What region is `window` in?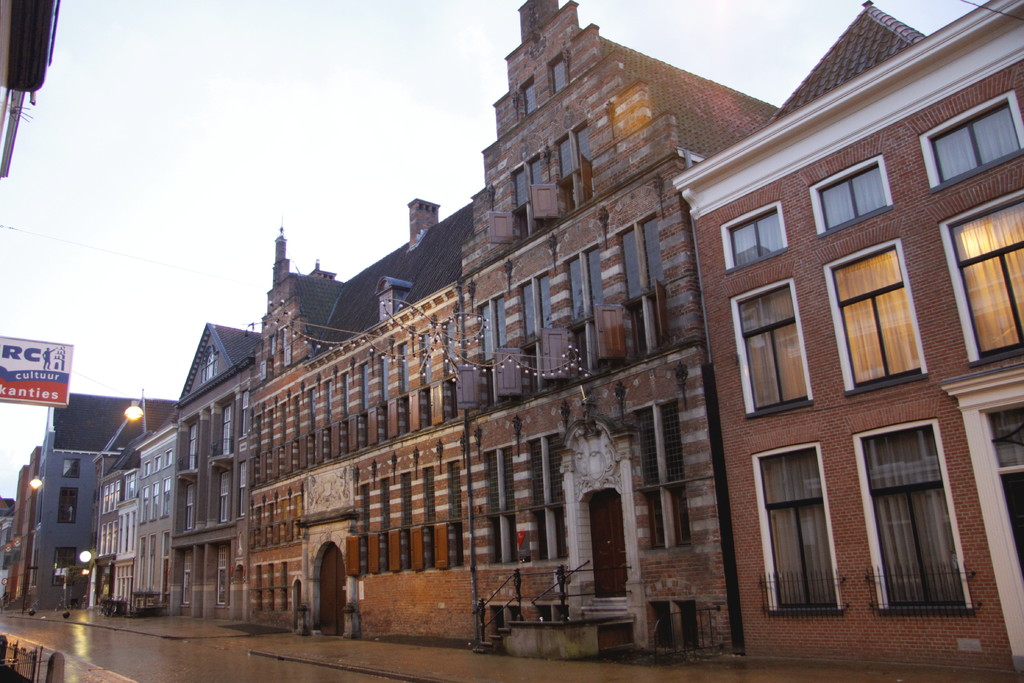
locate(753, 432, 852, 613).
